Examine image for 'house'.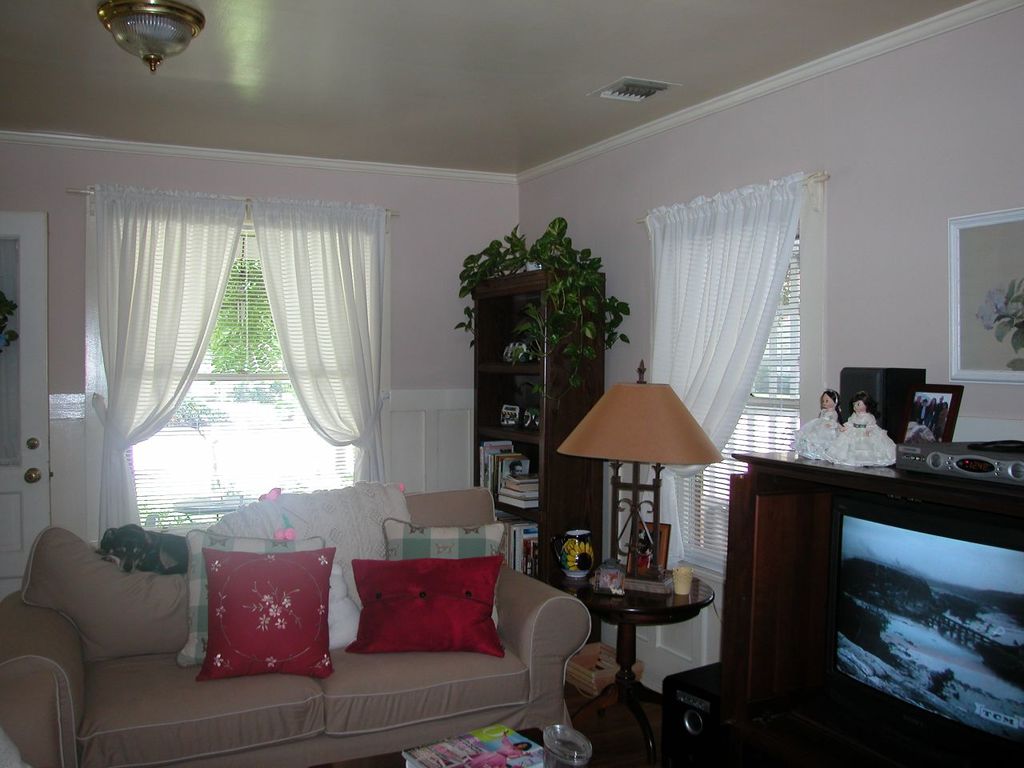
Examination result: bbox(0, 6, 1023, 766).
